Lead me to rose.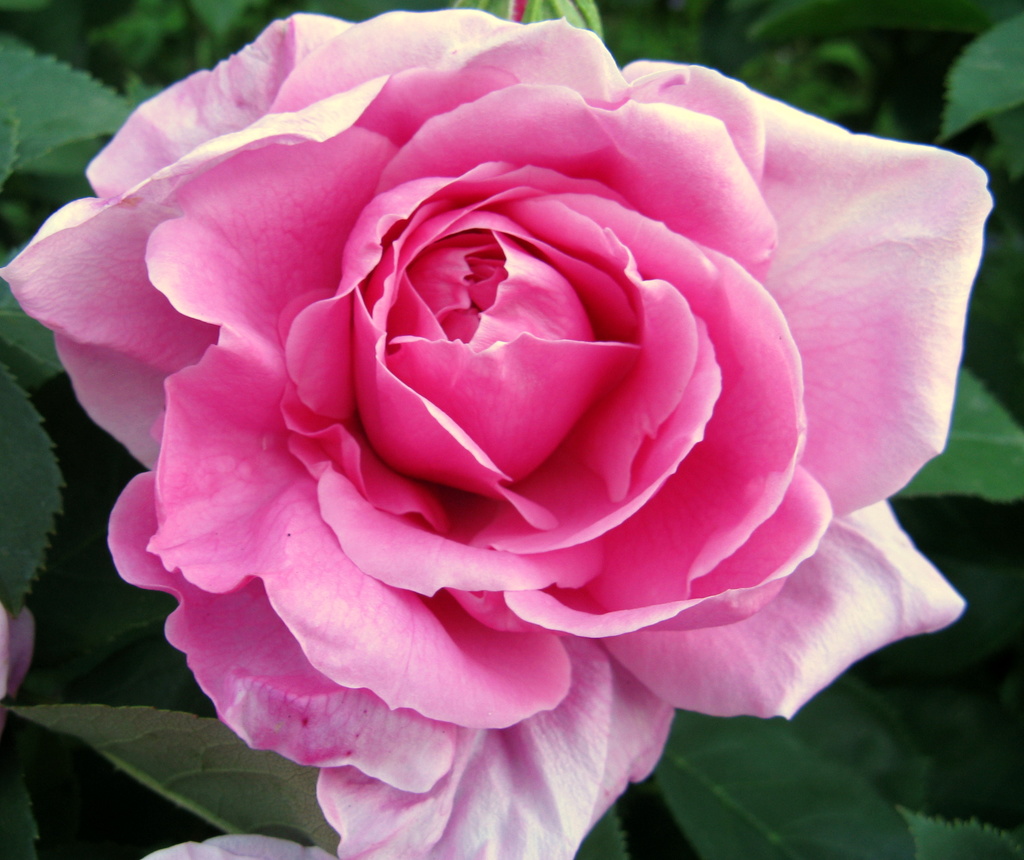
Lead to l=0, t=12, r=995, b=859.
